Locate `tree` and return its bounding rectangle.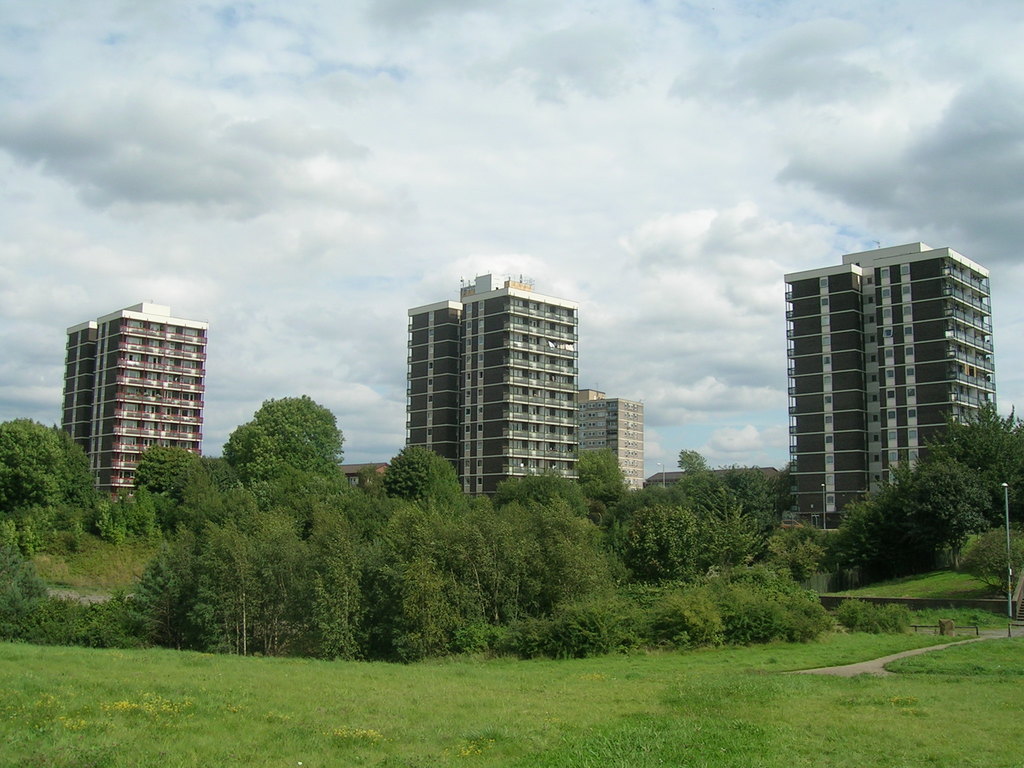
box(0, 420, 97, 517).
